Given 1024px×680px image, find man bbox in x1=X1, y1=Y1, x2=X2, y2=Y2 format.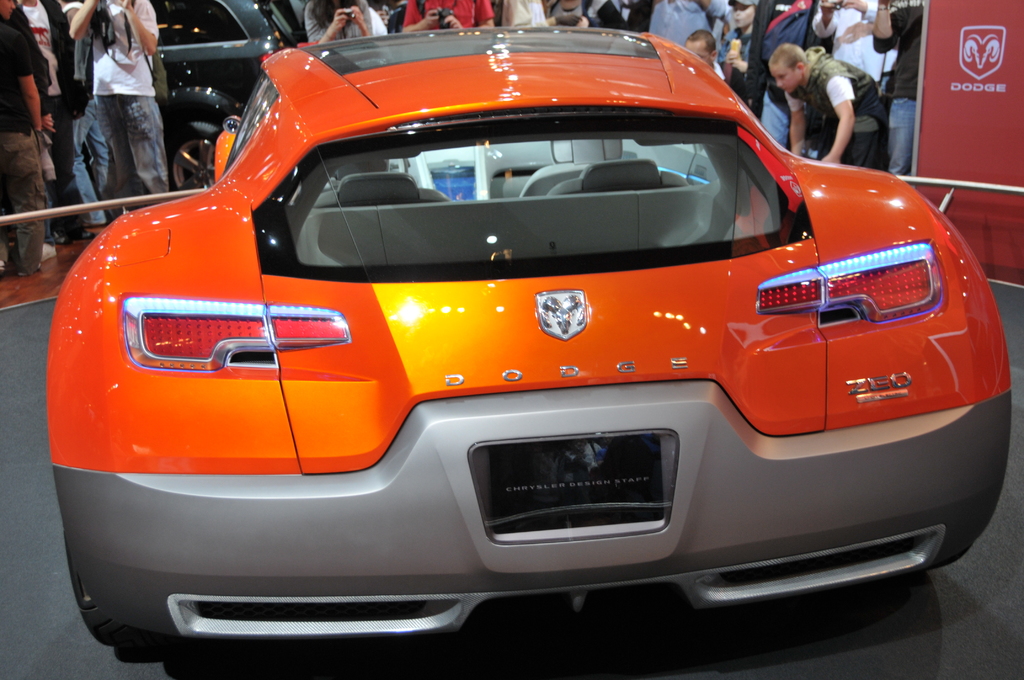
x1=754, y1=0, x2=831, y2=147.
